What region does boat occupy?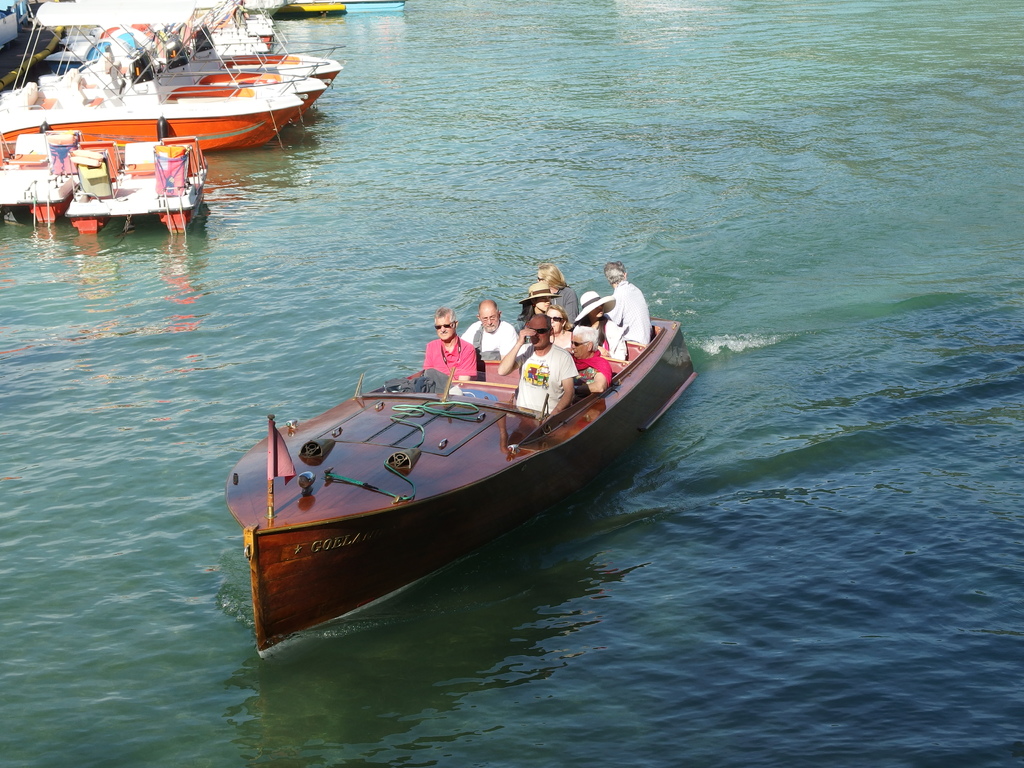
Rect(62, 138, 207, 234).
